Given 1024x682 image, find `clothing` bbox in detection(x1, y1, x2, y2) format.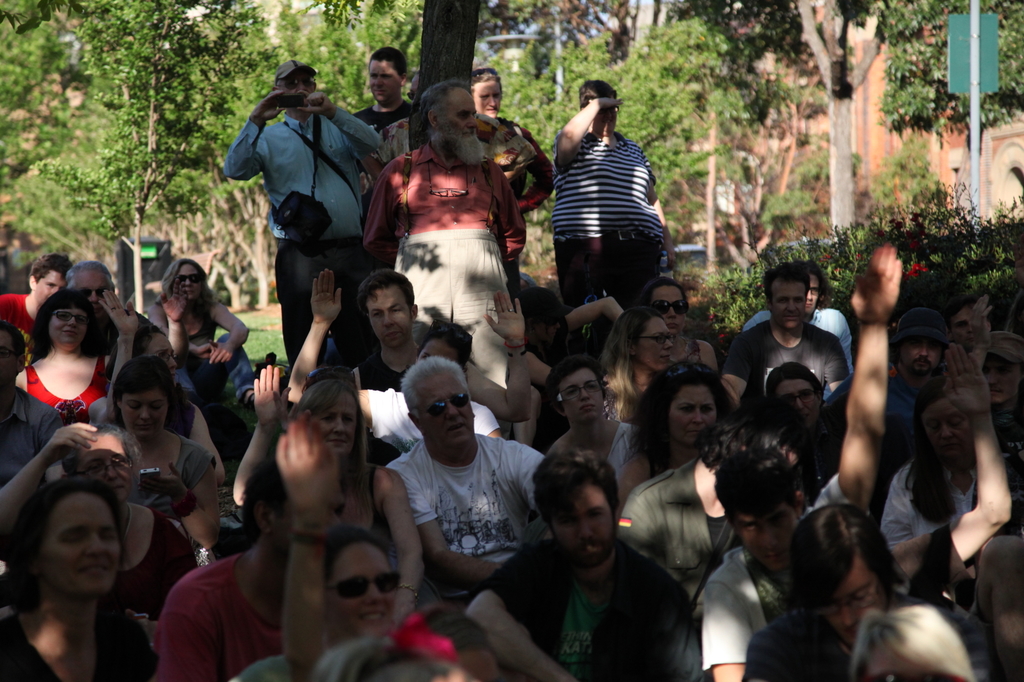
detection(156, 543, 290, 681).
